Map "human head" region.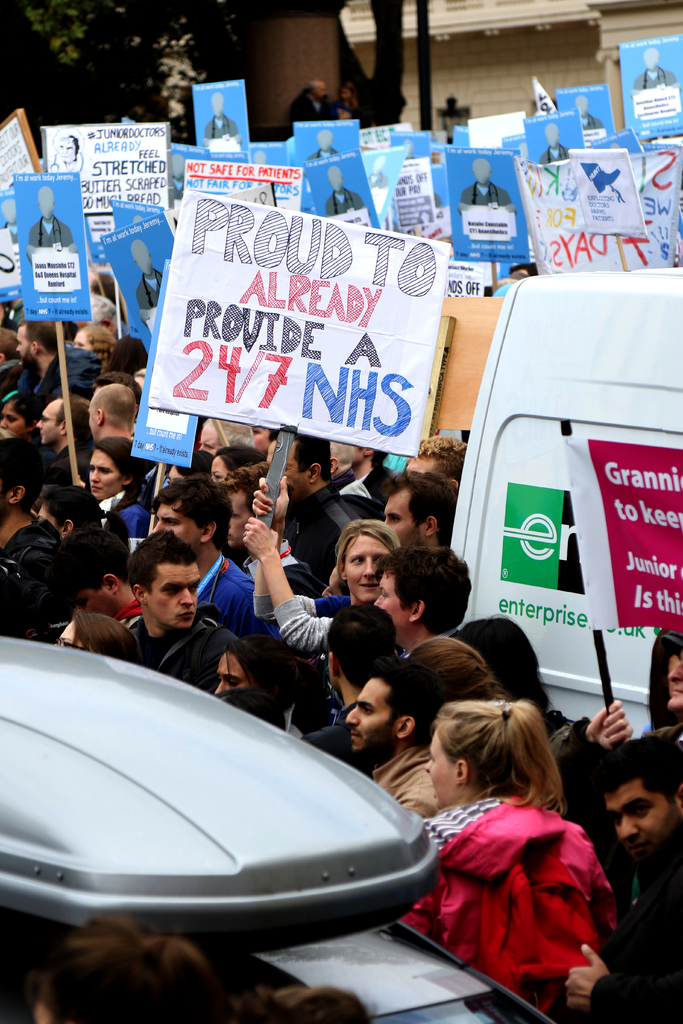
Mapped to bbox=[283, 428, 329, 495].
